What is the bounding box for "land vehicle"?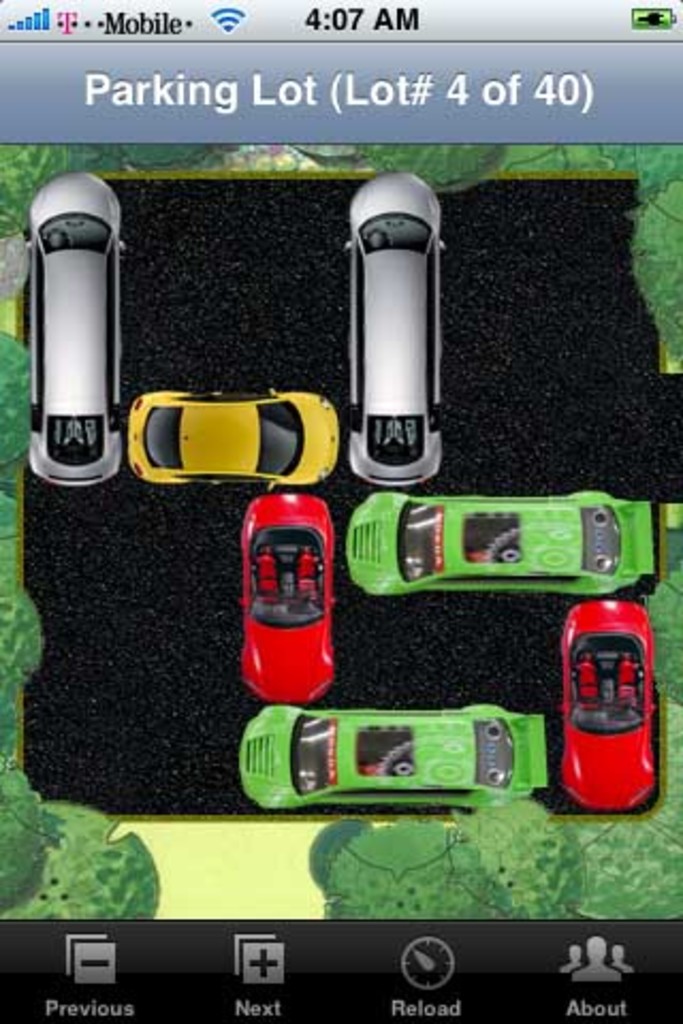
x1=126, y1=382, x2=339, y2=493.
